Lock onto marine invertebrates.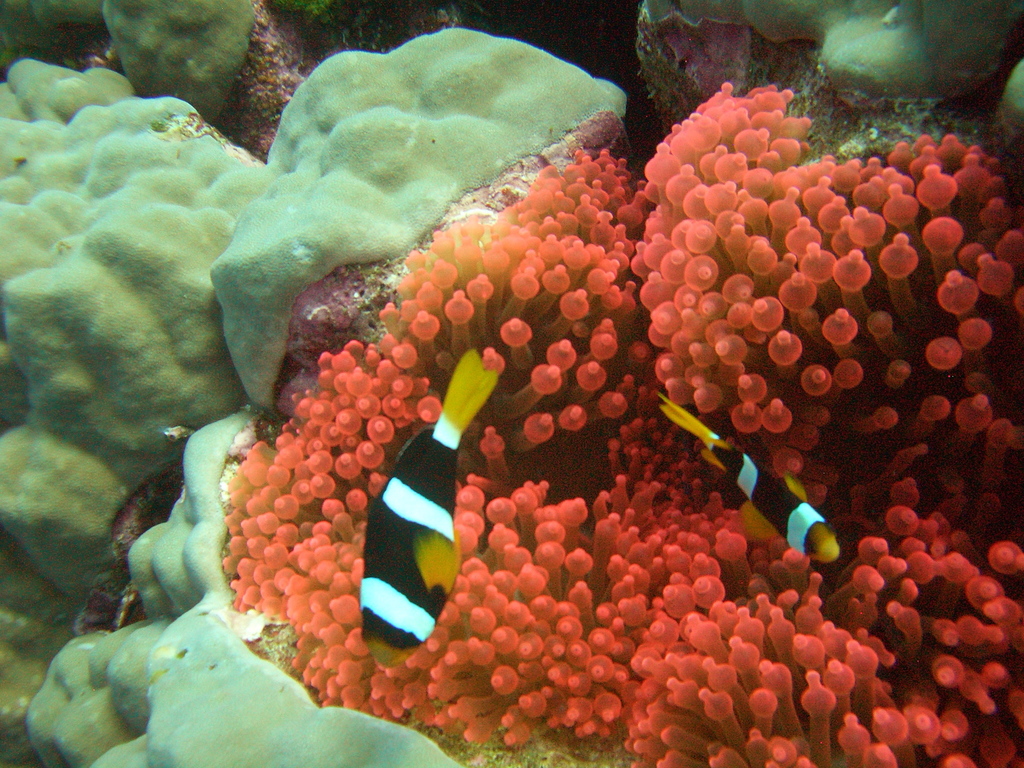
Locked: [x1=210, y1=30, x2=641, y2=415].
